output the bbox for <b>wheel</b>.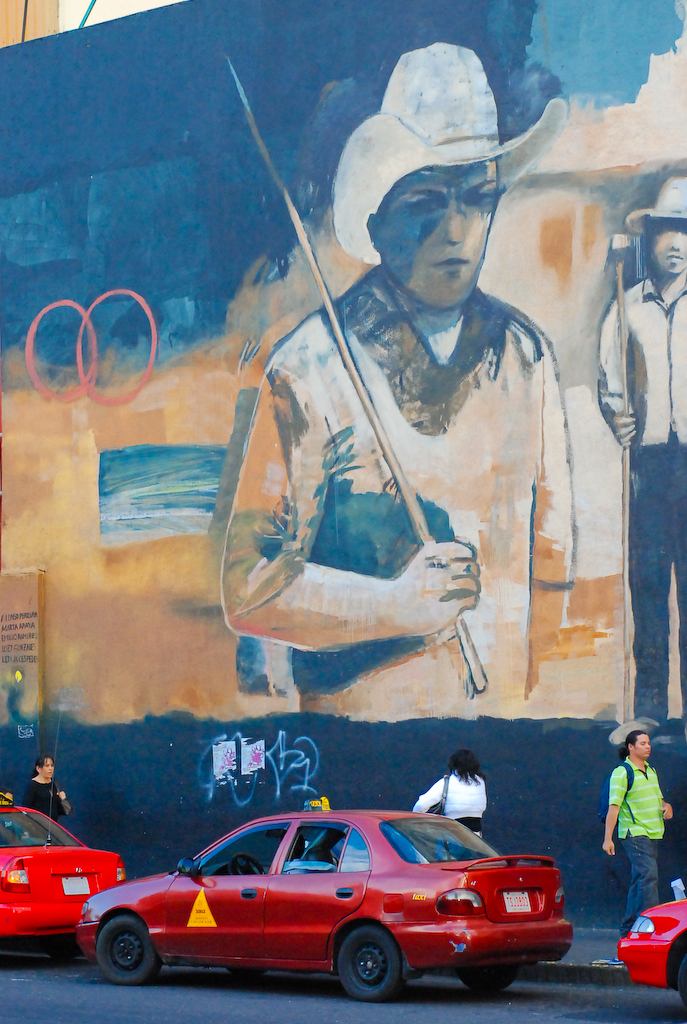
bbox=(339, 922, 403, 1005).
